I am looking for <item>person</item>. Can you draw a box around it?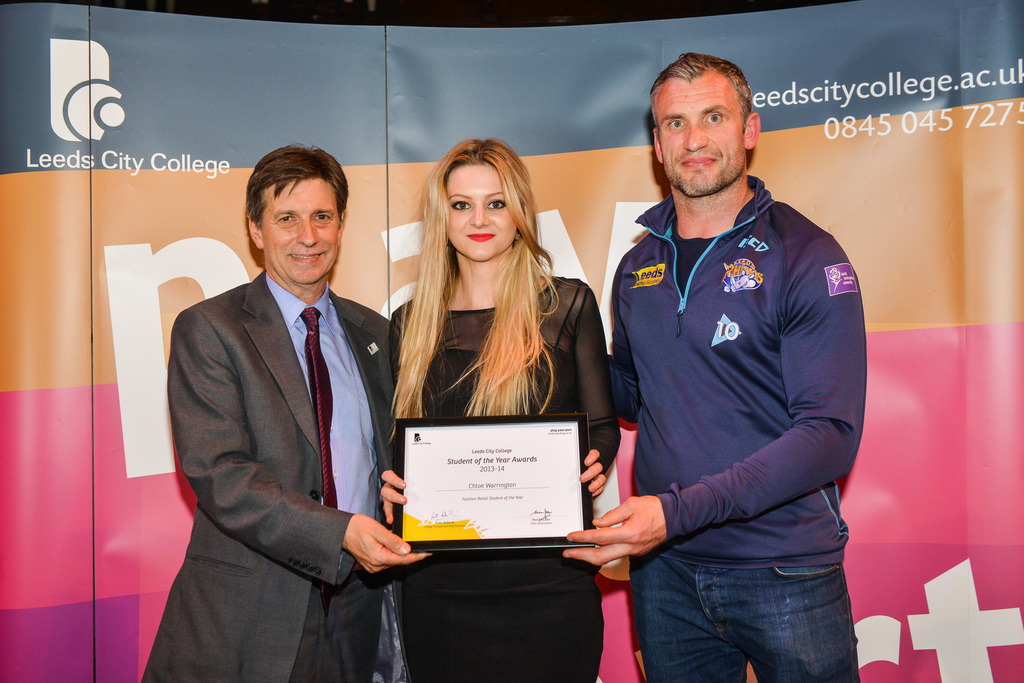
Sure, the bounding box is {"x1": 372, "y1": 136, "x2": 616, "y2": 682}.
